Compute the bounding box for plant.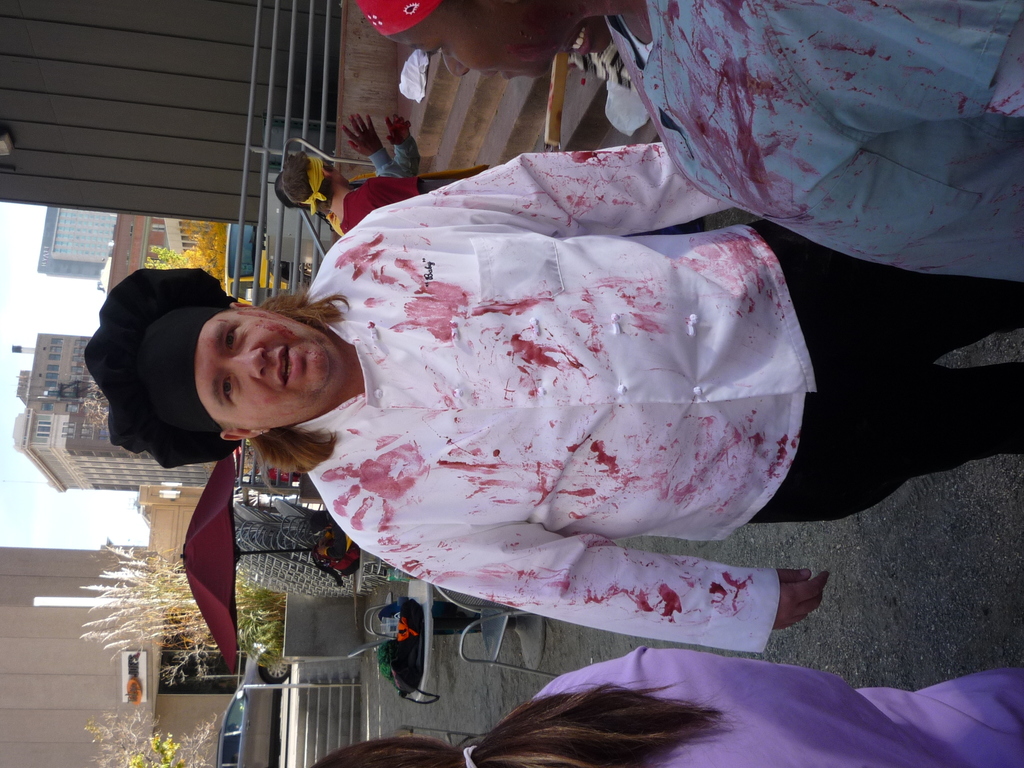
locate(78, 550, 212, 658).
